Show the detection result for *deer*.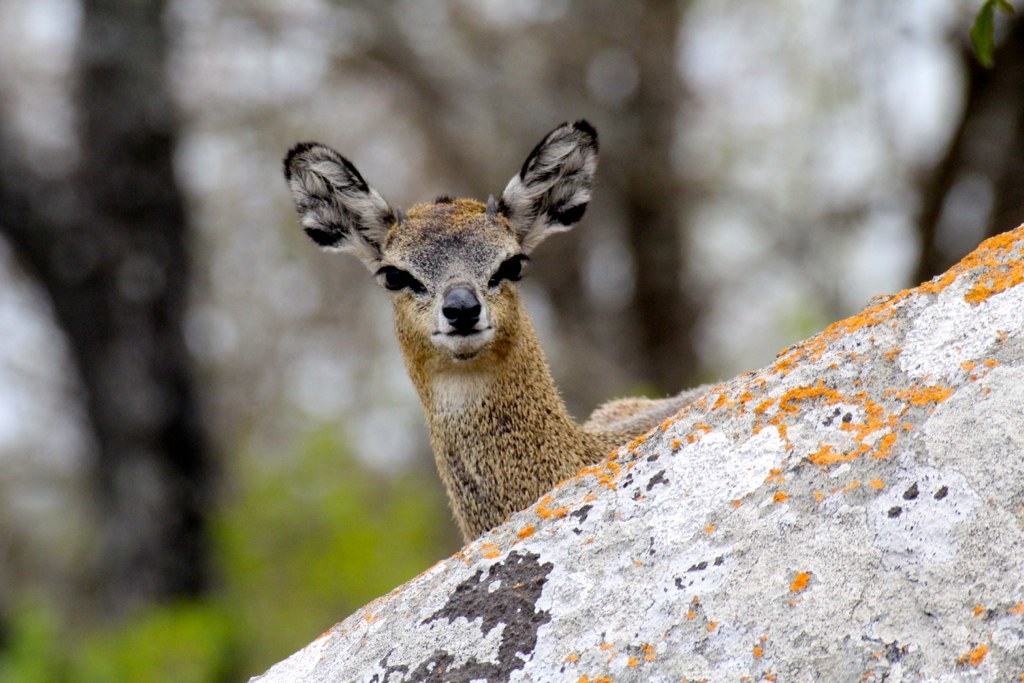
l=287, t=119, r=752, b=540.
